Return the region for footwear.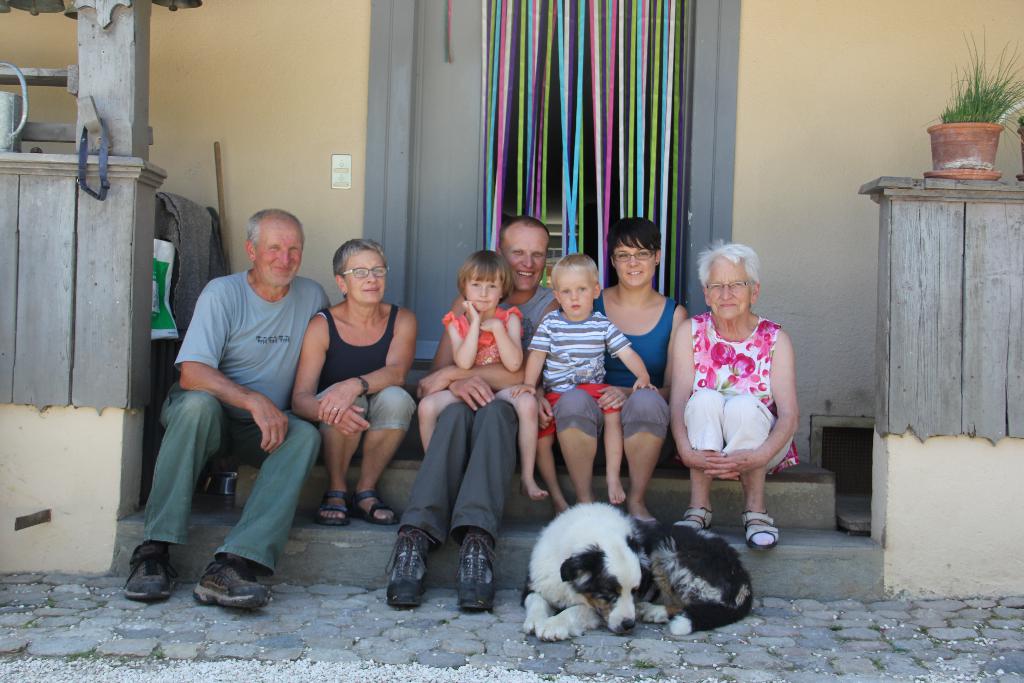
{"x1": 189, "y1": 555, "x2": 273, "y2": 609}.
